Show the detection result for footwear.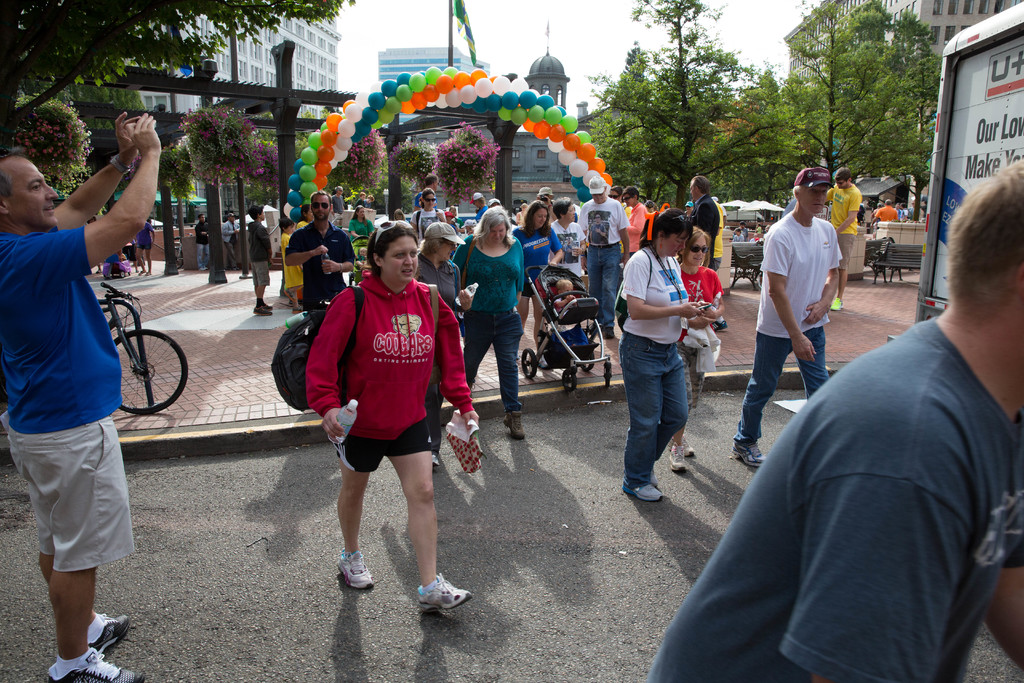
[90,612,129,658].
